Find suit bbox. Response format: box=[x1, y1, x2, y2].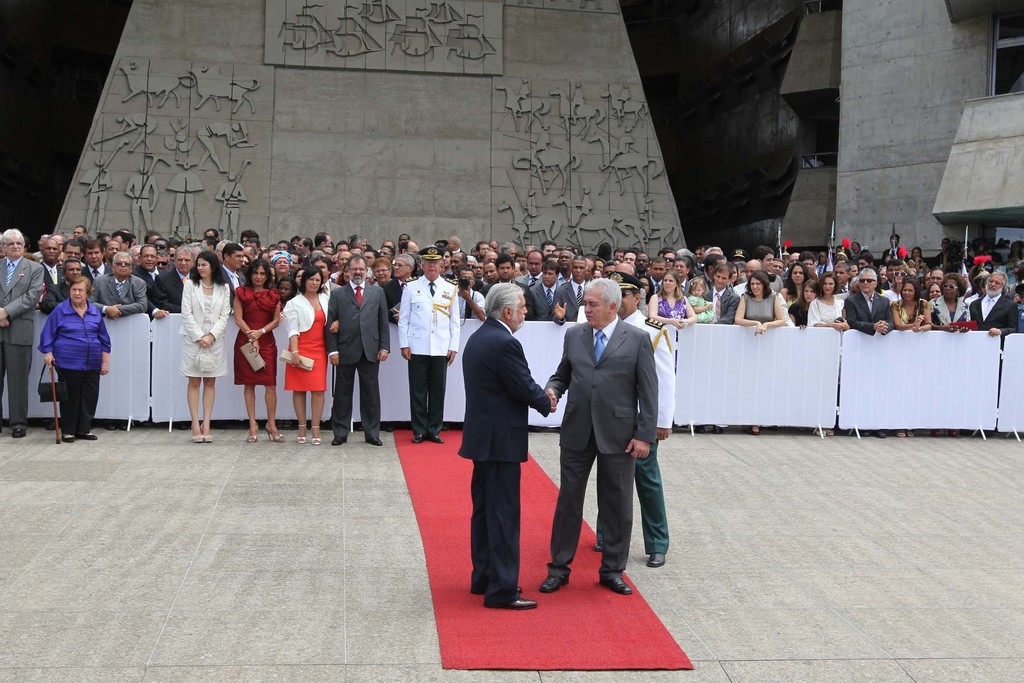
box=[221, 265, 244, 309].
